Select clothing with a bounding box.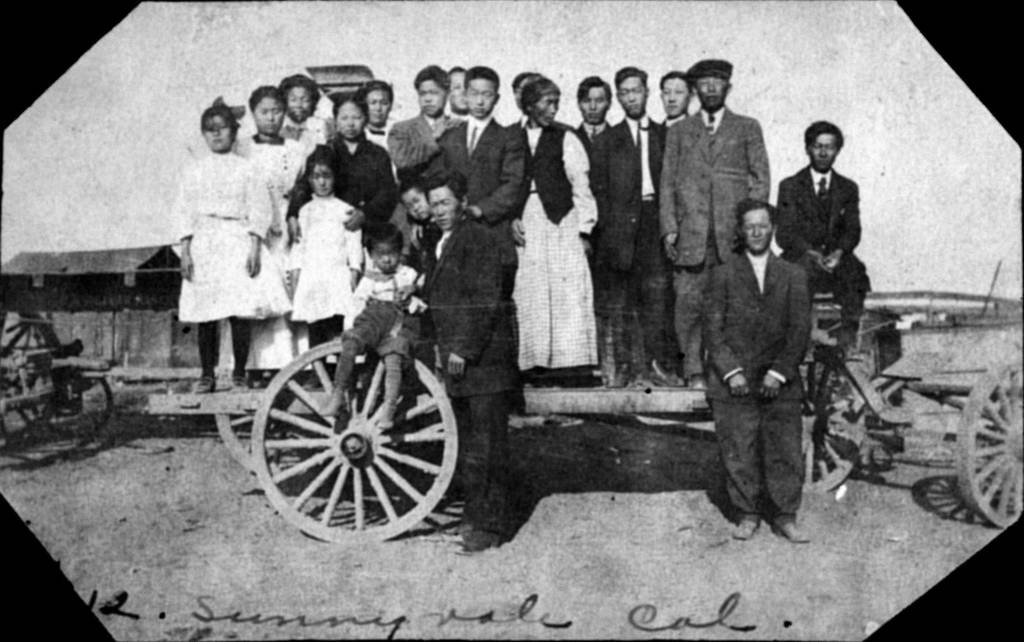
left=295, top=116, right=328, bottom=161.
